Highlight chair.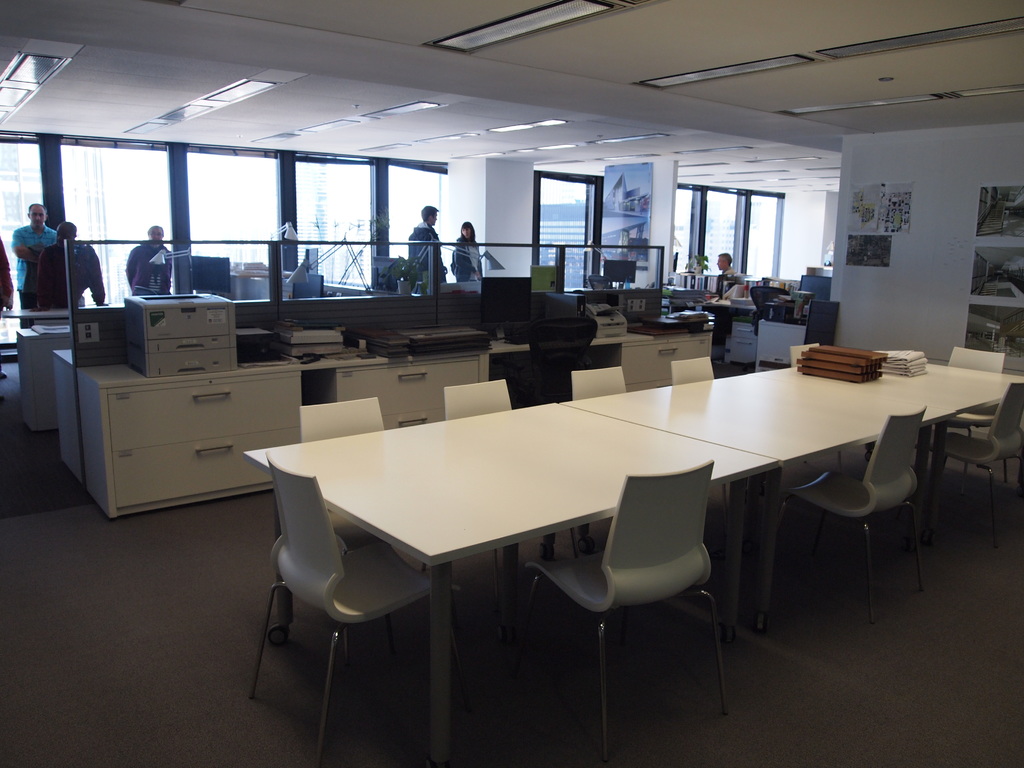
Highlighted region: <region>443, 378, 548, 582</region>.
